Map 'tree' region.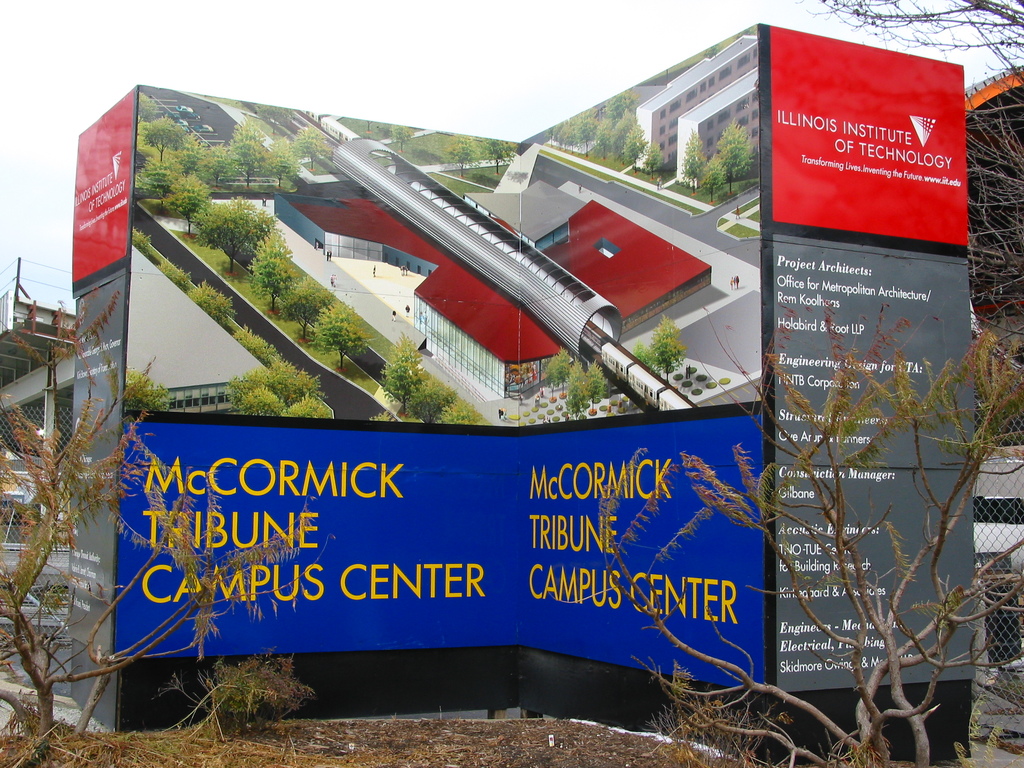
Mapped to 547, 344, 575, 400.
